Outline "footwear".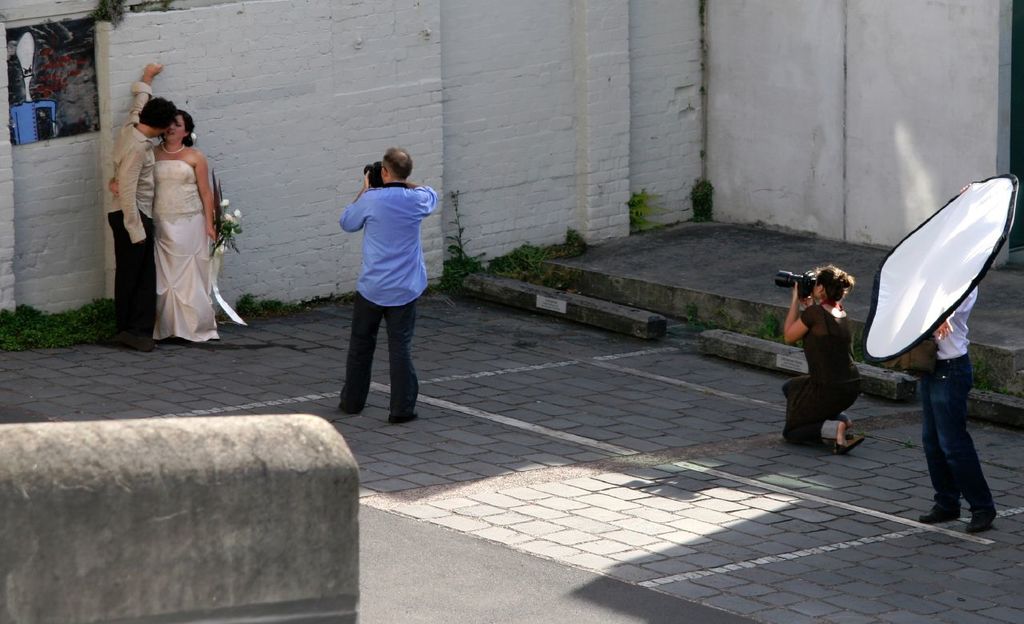
Outline: pyautogui.locateOnScreen(914, 507, 958, 524).
